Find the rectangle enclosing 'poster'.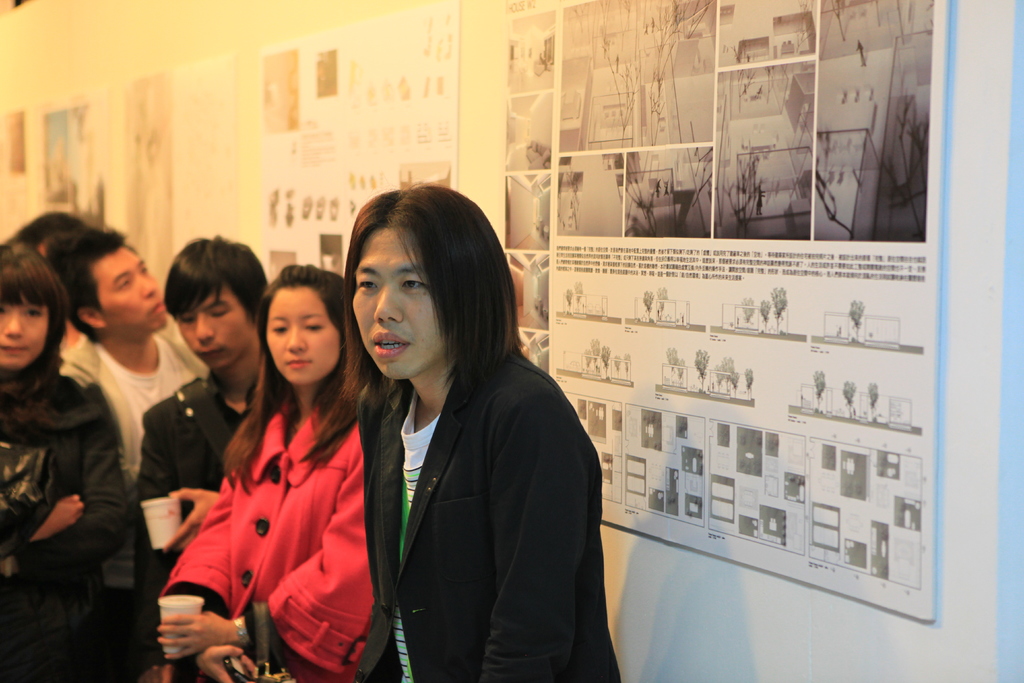
502:0:950:620.
